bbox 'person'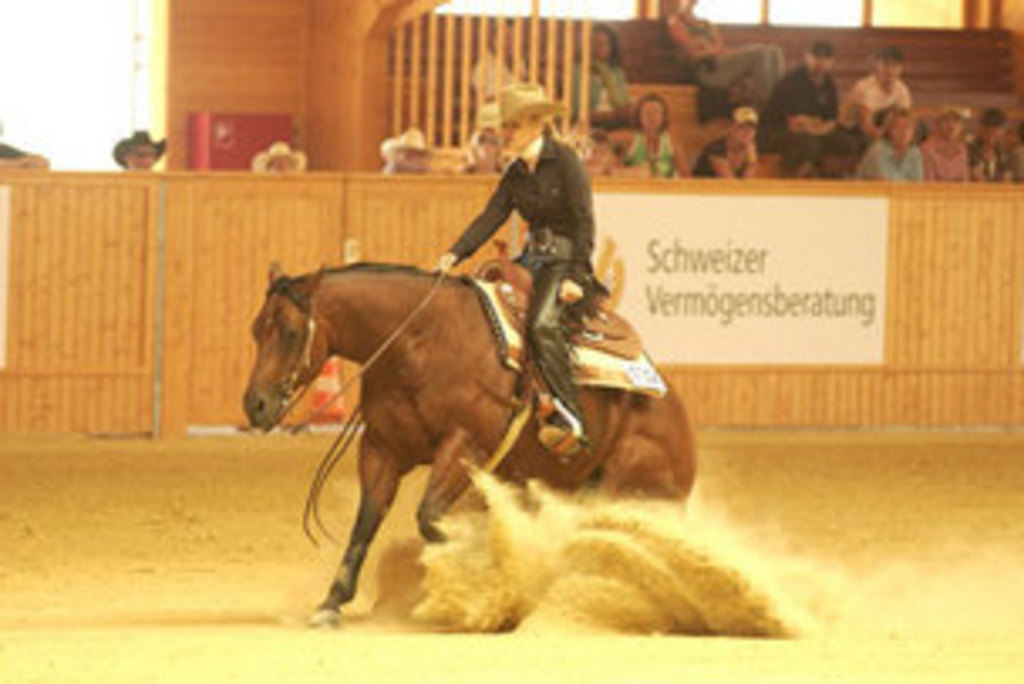
[849,111,920,189]
